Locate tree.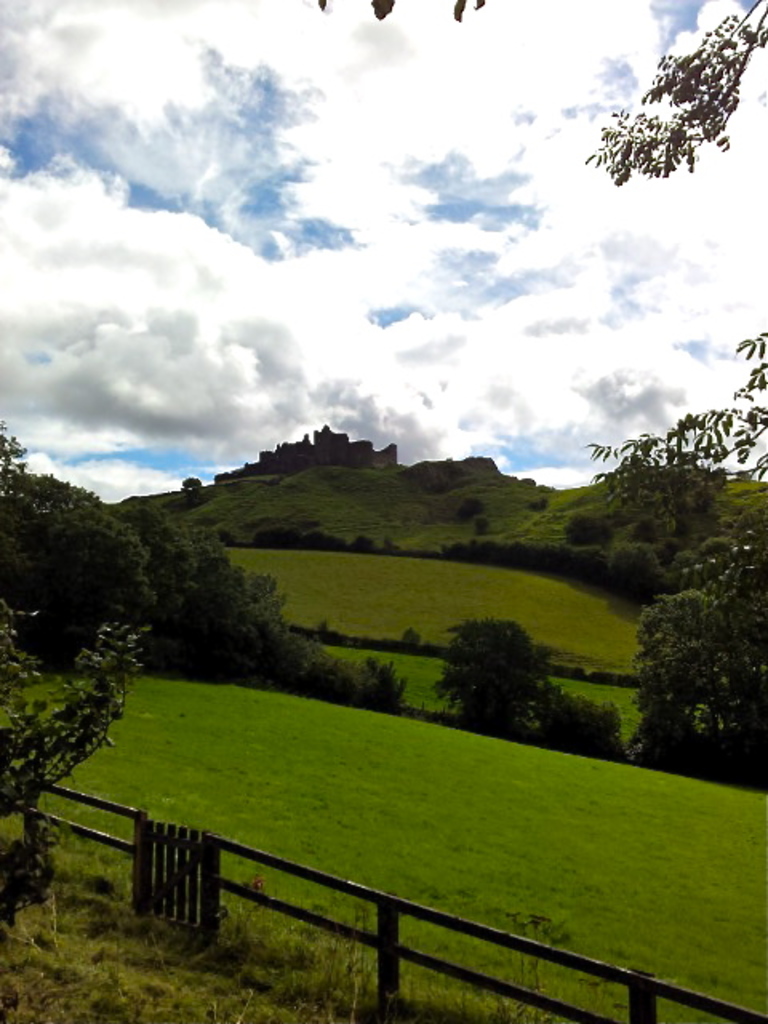
Bounding box: 0,427,147,645.
